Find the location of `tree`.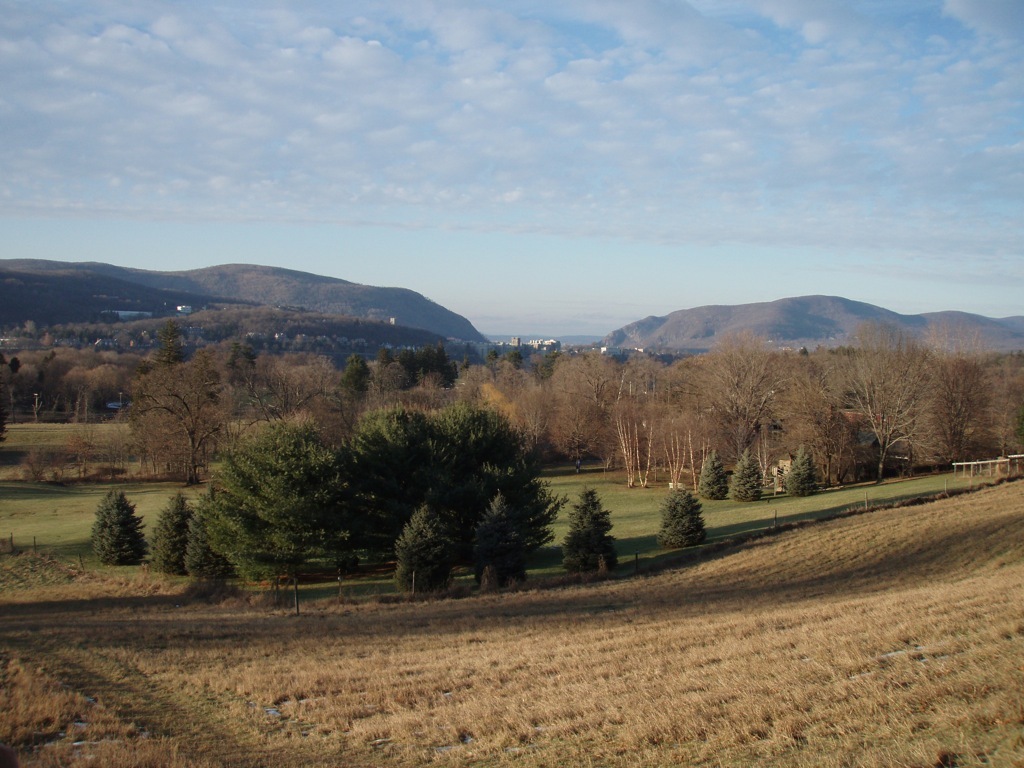
Location: 654:486:709:553.
